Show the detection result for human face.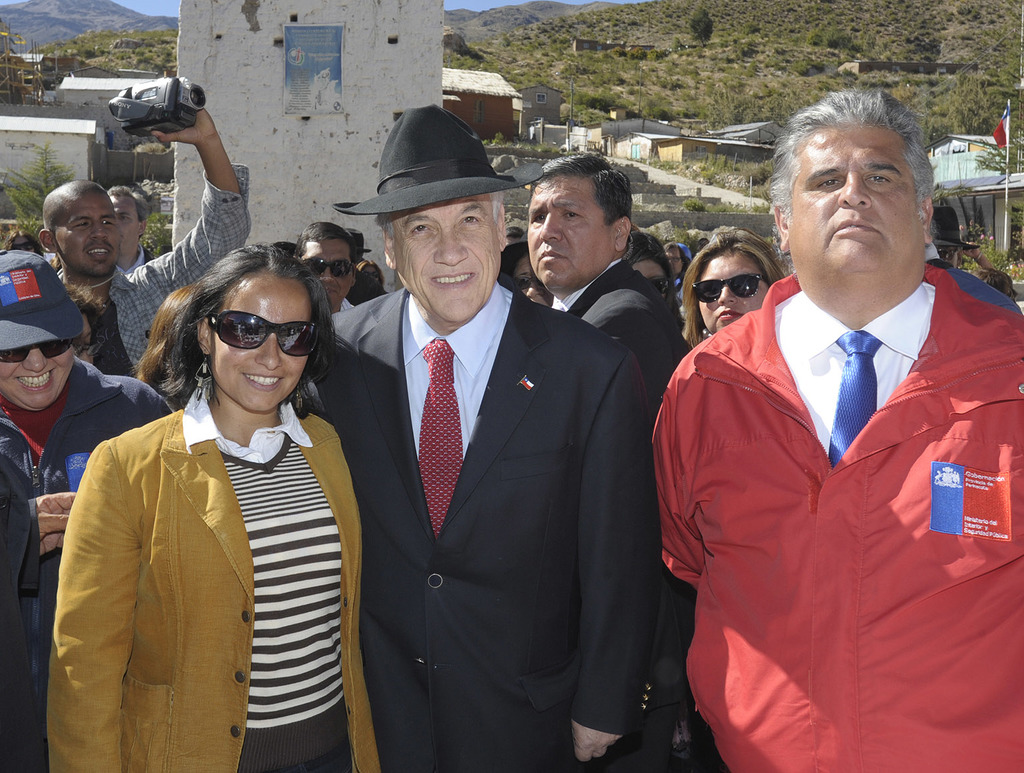
[x1=698, y1=253, x2=771, y2=333].
